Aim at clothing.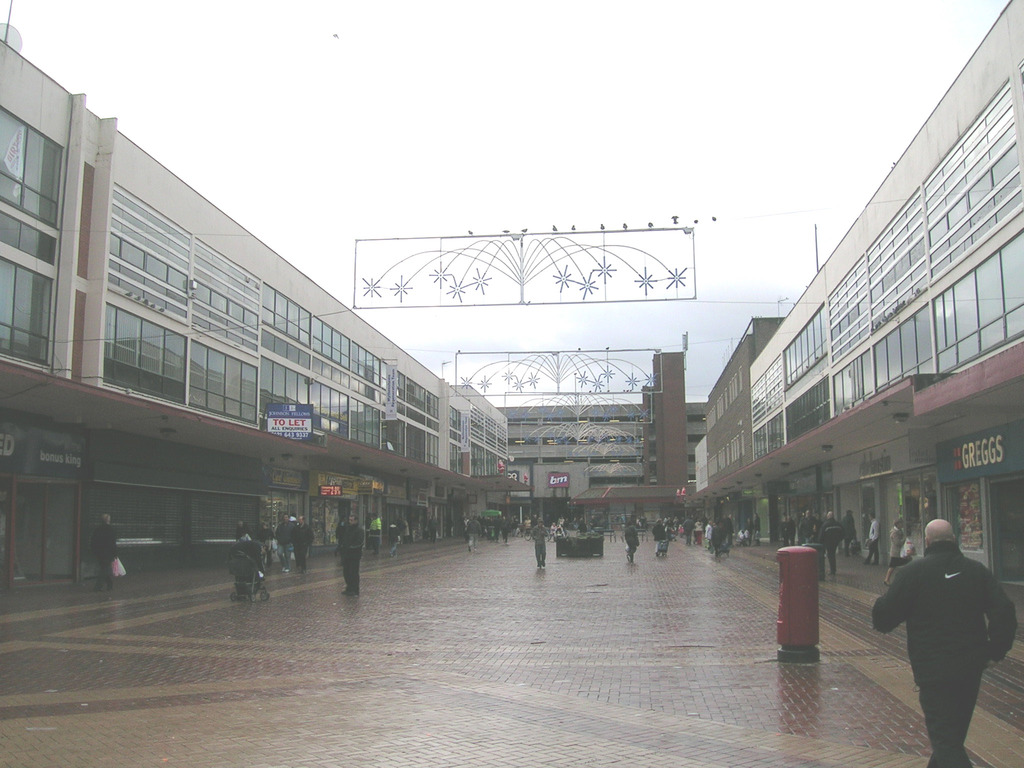
Aimed at box(844, 511, 856, 559).
